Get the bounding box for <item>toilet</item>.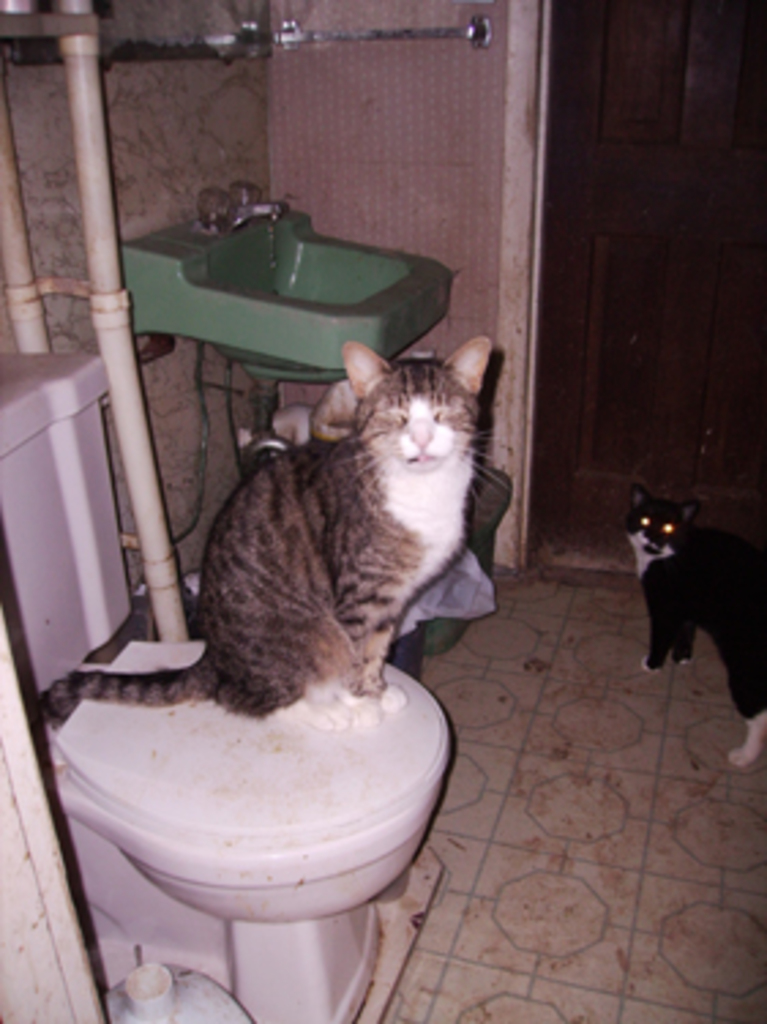
(x1=11, y1=623, x2=450, y2=1021).
